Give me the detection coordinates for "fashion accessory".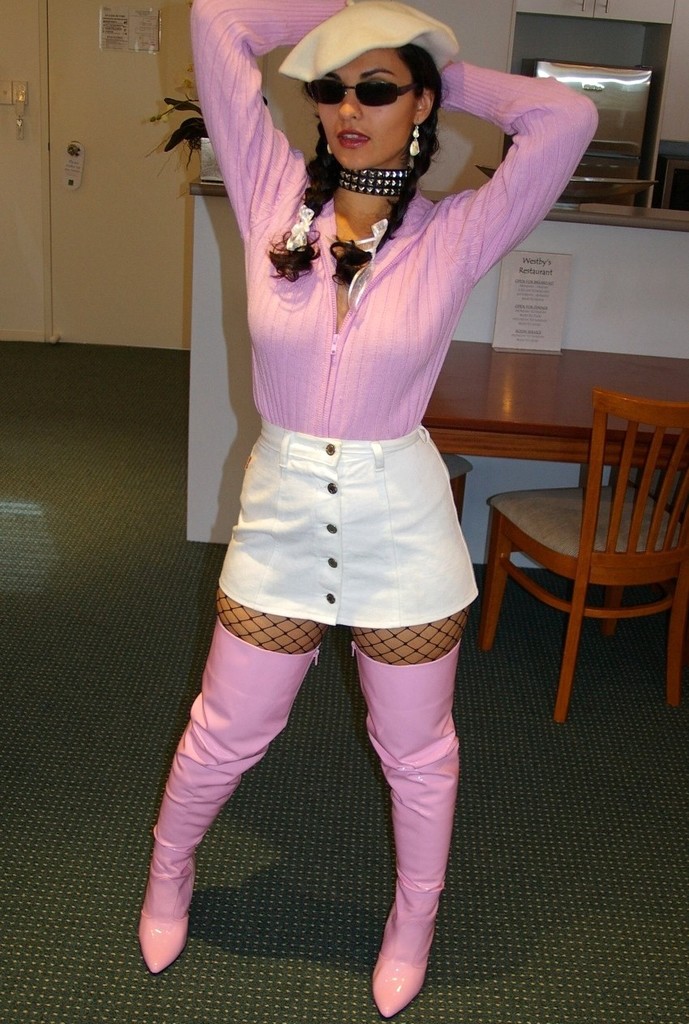
pyautogui.locateOnScreen(151, 621, 322, 977).
